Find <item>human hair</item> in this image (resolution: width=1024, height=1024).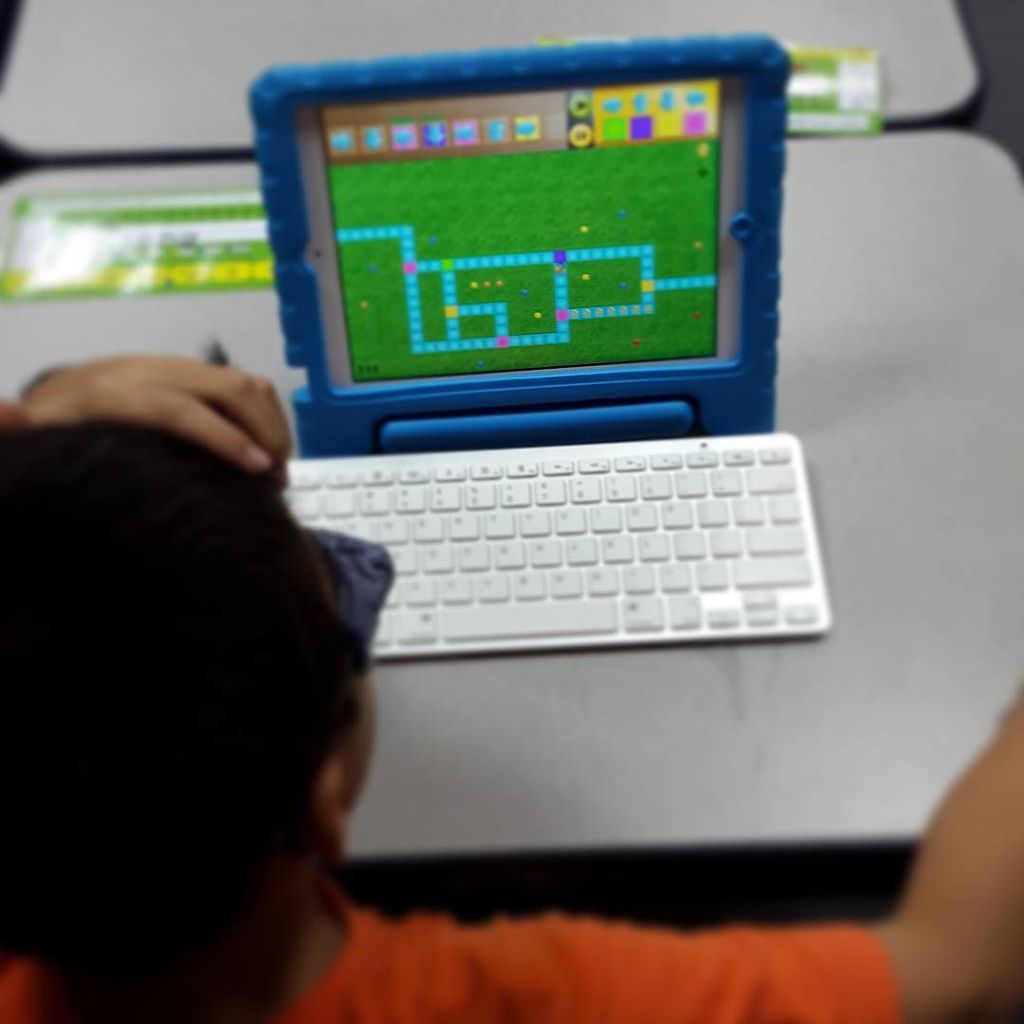
x1=2, y1=348, x2=405, y2=993.
